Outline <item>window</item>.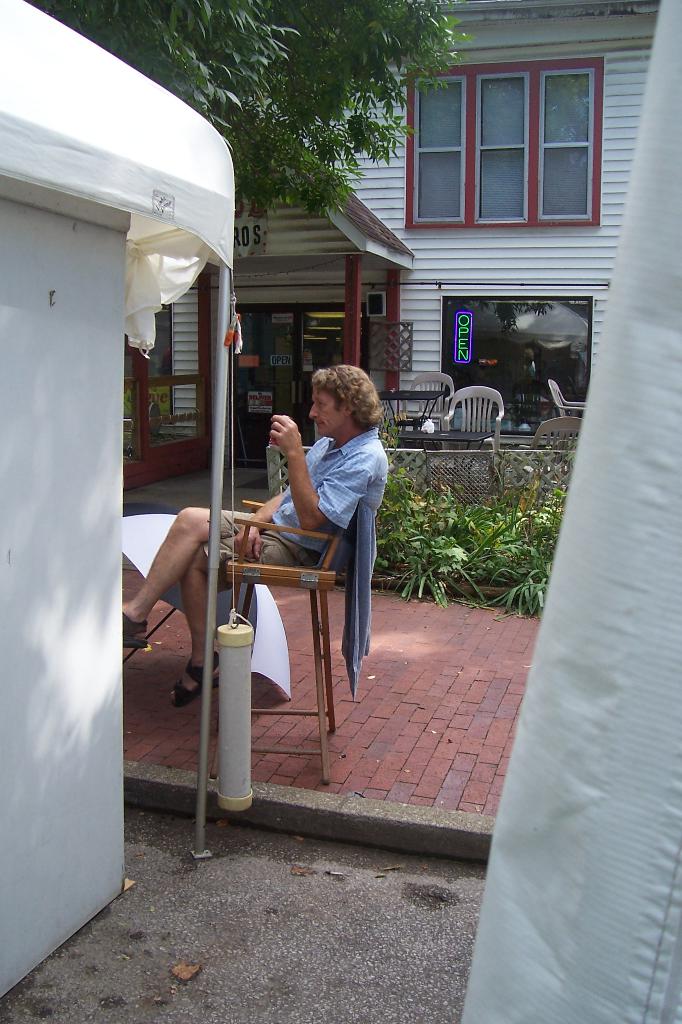
Outline: [x1=441, y1=296, x2=596, y2=455].
